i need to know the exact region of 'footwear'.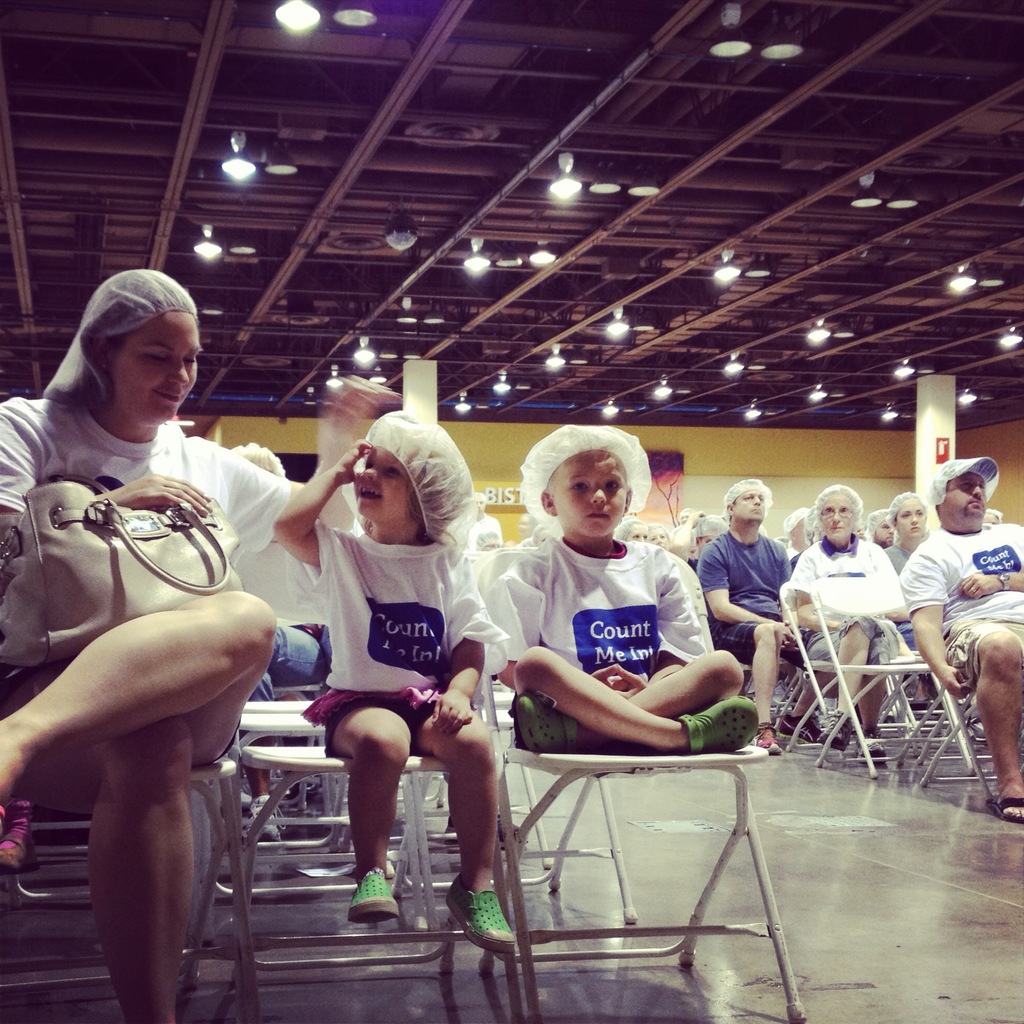
Region: (x1=0, y1=804, x2=43, y2=877).
